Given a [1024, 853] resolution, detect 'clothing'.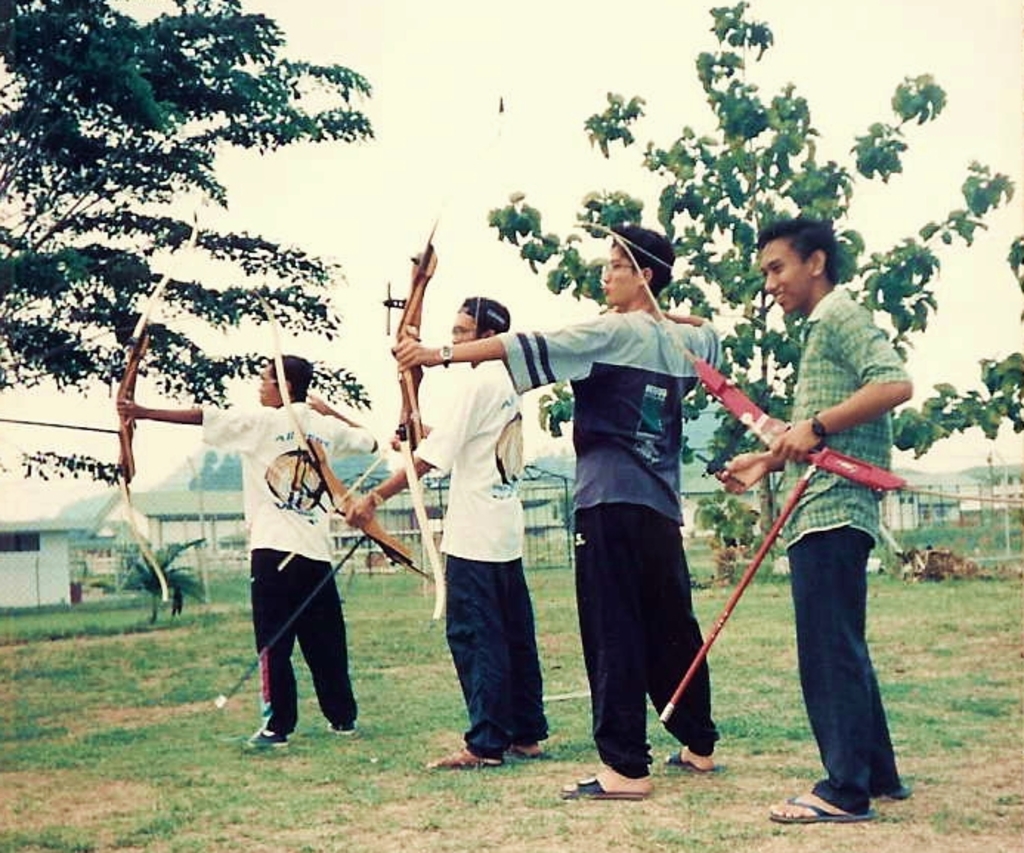
791/290/915/810.
